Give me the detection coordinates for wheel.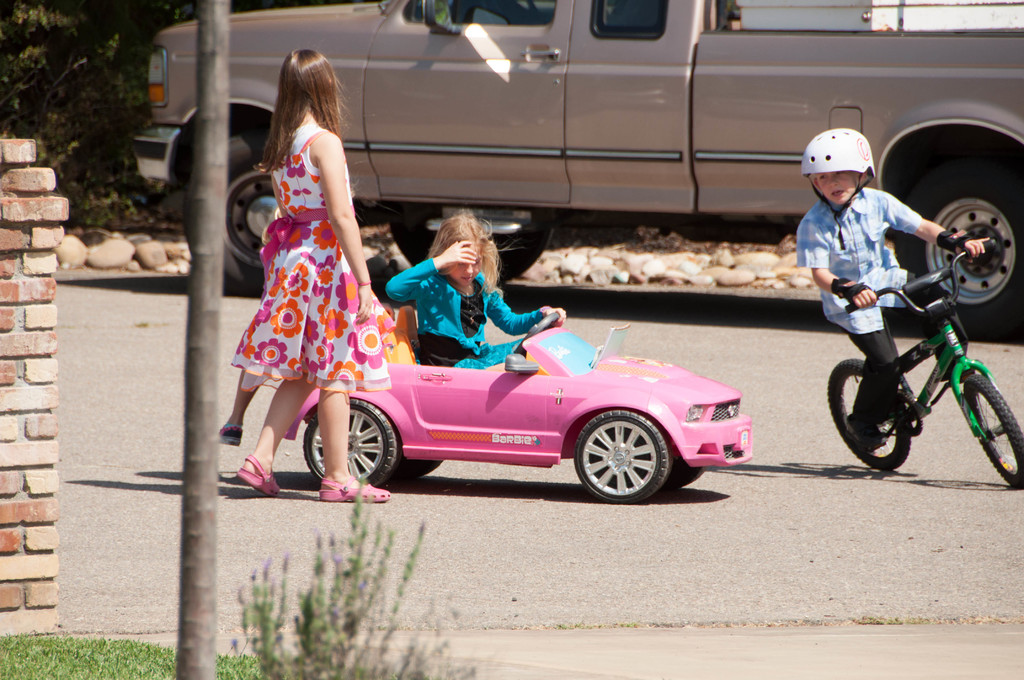
[x1=398, y1=235, x2=542, y2=287].
